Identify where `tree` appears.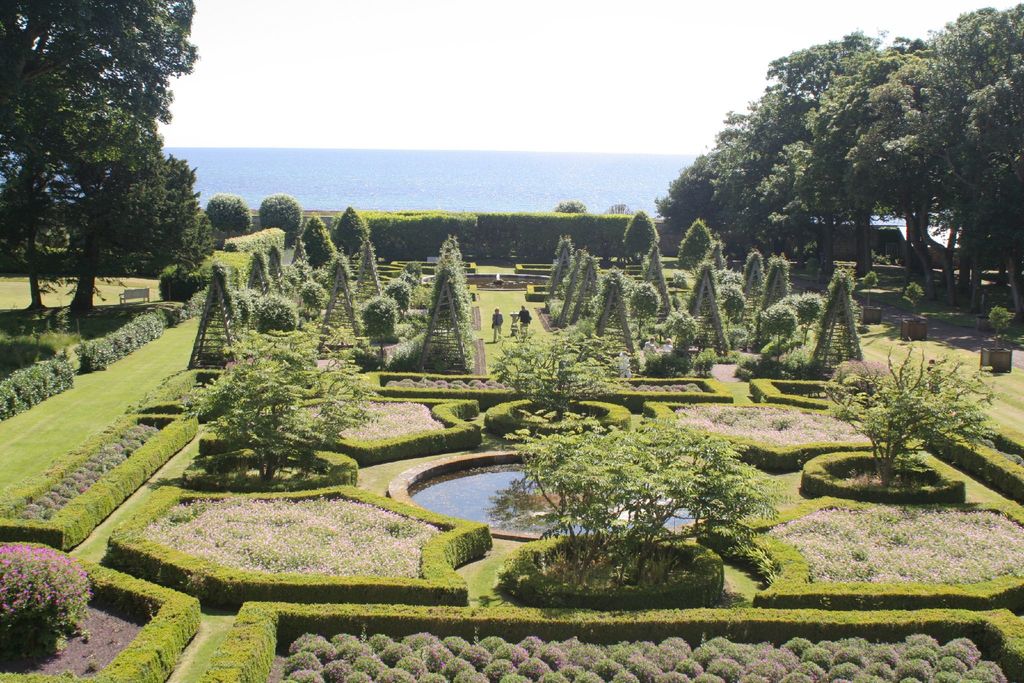
Appears at <box>235,247,272,295</box>.
